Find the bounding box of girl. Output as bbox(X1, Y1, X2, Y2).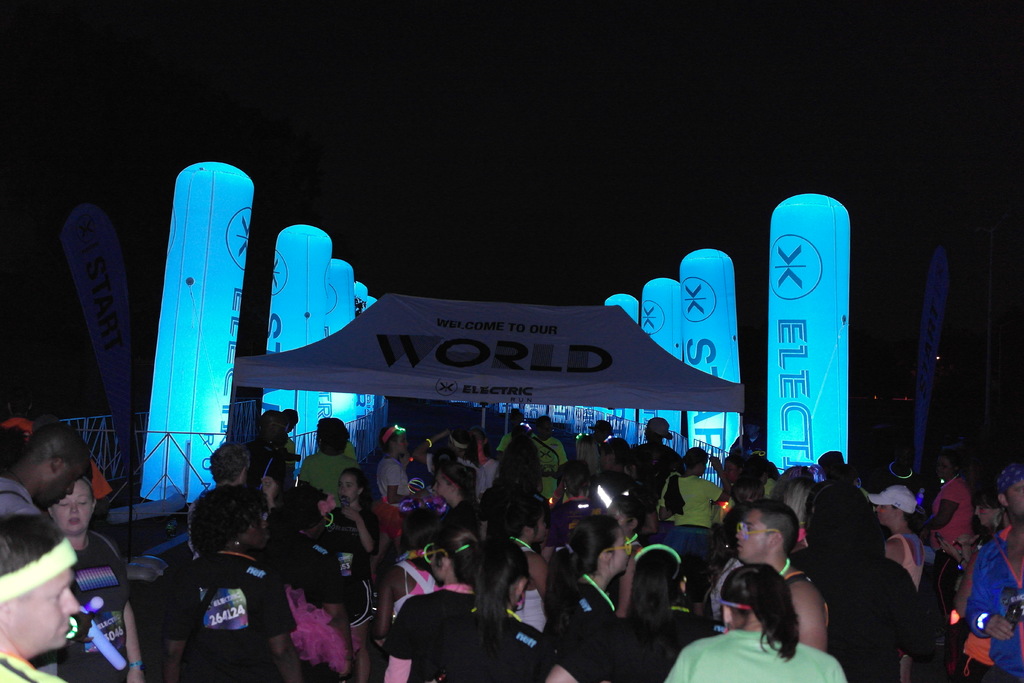
bbox(543, 514, 627, 645).
